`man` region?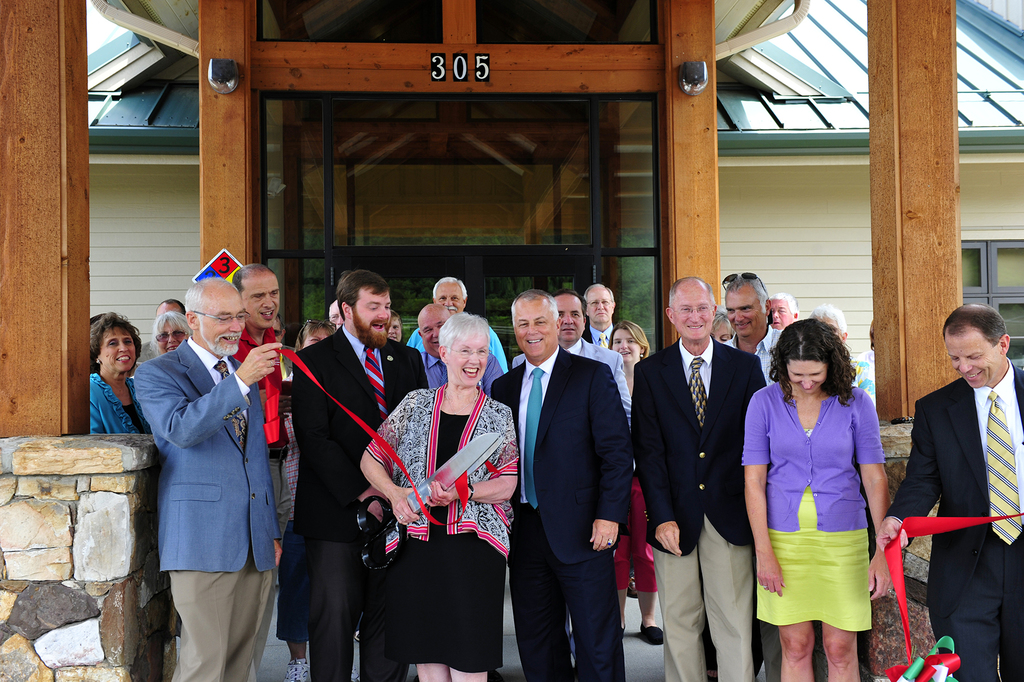
detection(719, 274, 787, 387)
